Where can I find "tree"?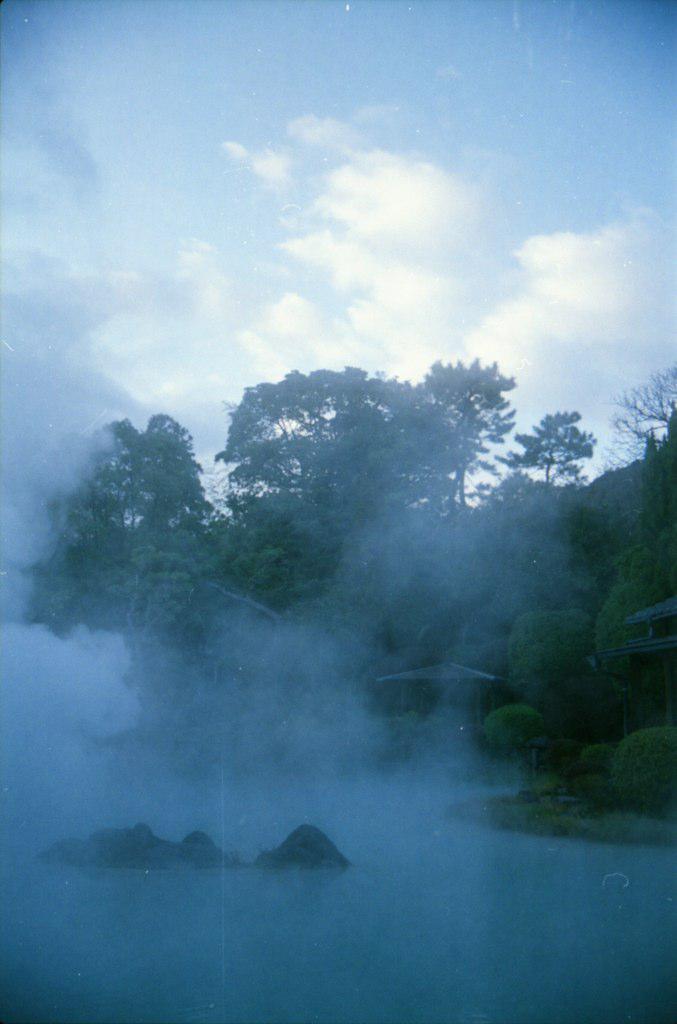
You can find it at select_region(45, 379, 219, 614).
